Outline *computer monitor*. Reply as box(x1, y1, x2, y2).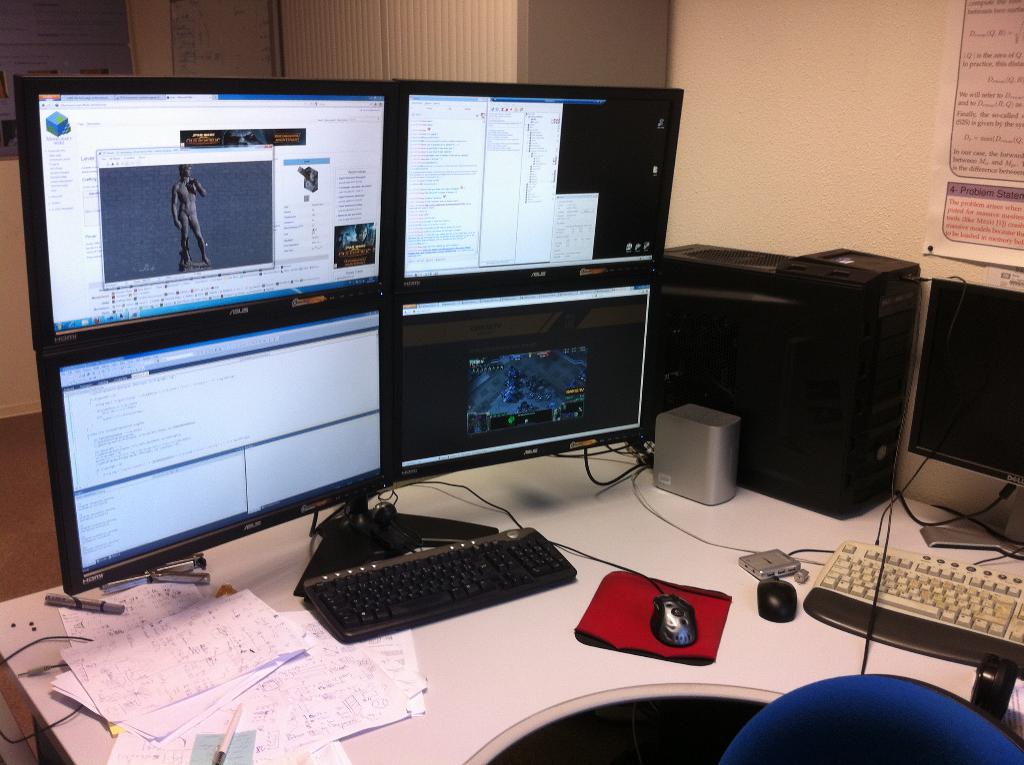
box(378, 260, 657, 497).
